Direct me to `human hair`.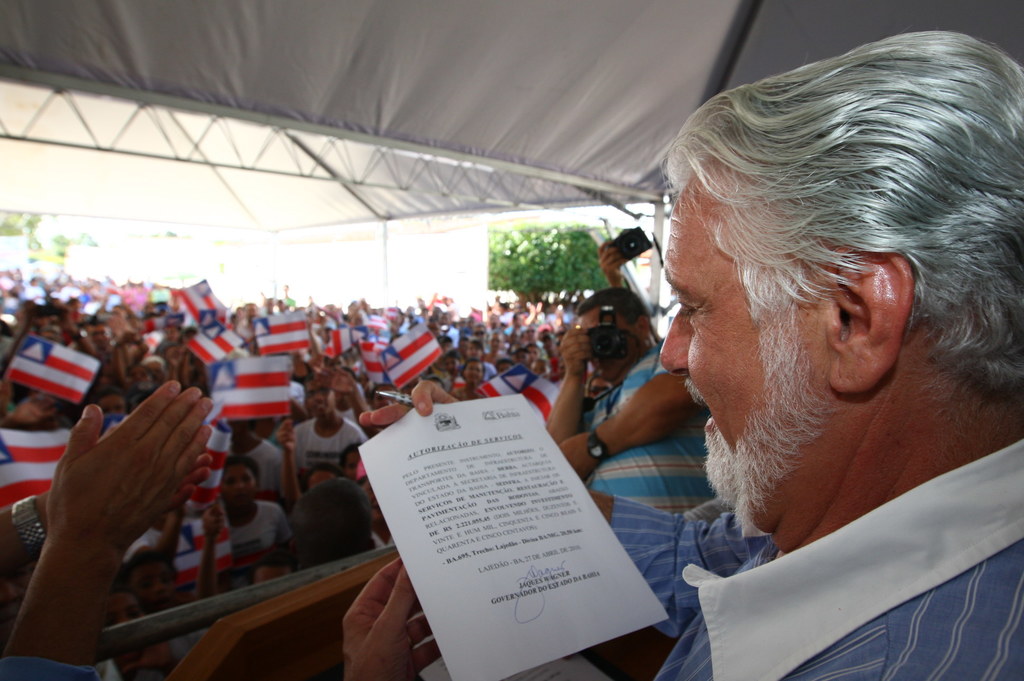
Direction: 576 287 659 343.
